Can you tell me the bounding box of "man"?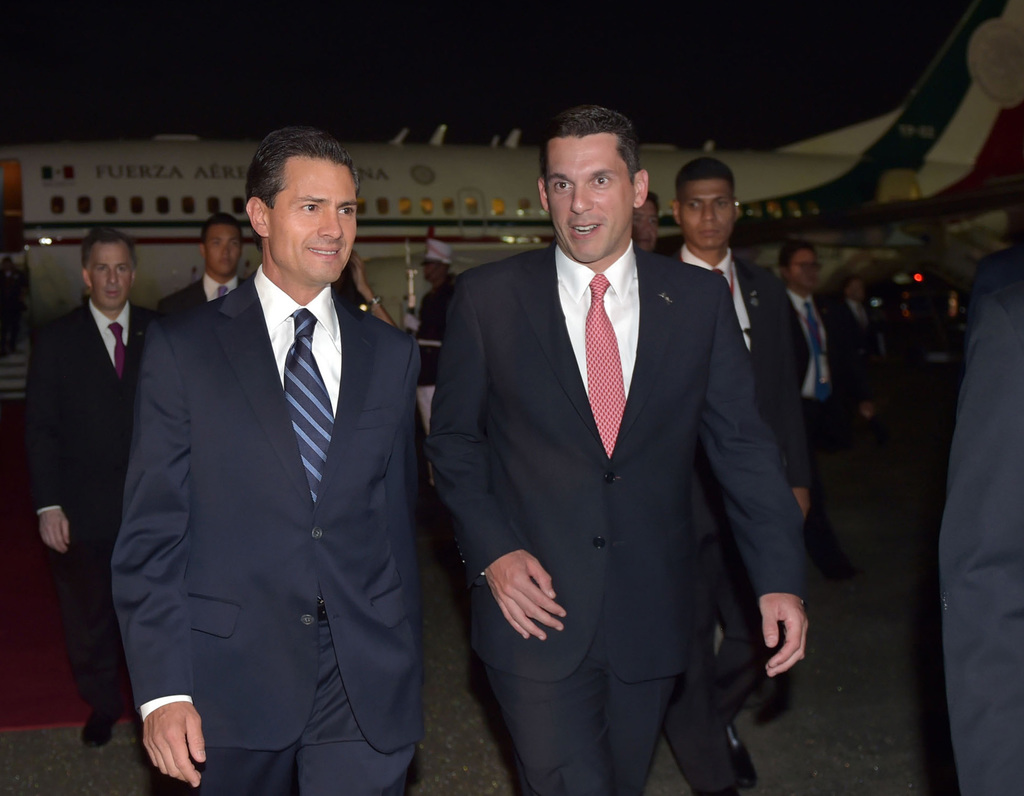
(828, 270, 880, 463).
